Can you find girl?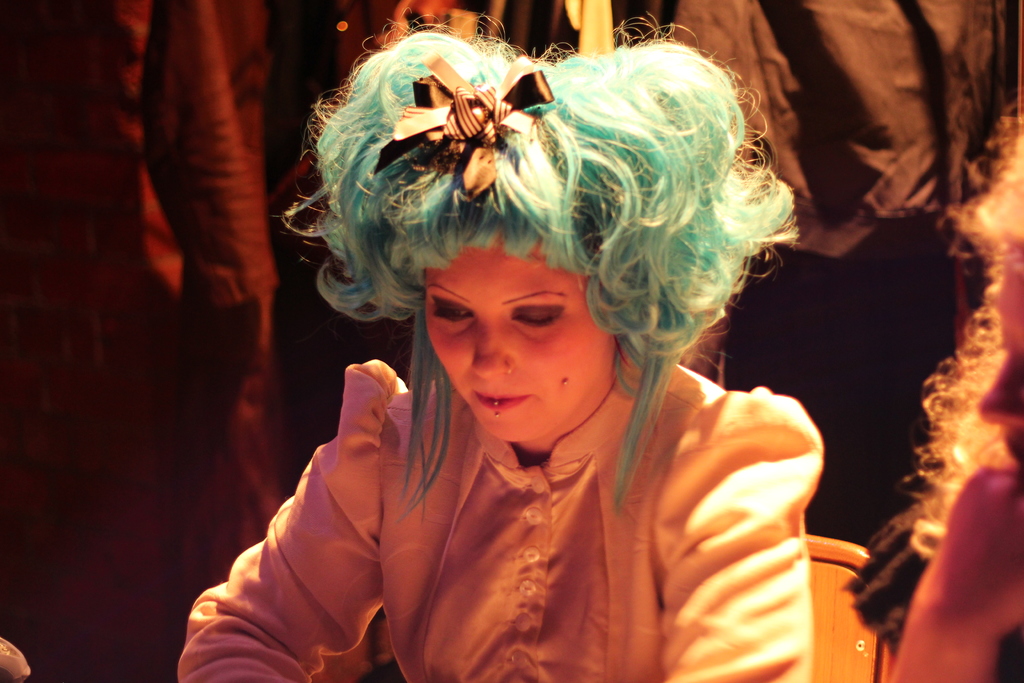
Yes, bounding box: 176 9 820 682.
